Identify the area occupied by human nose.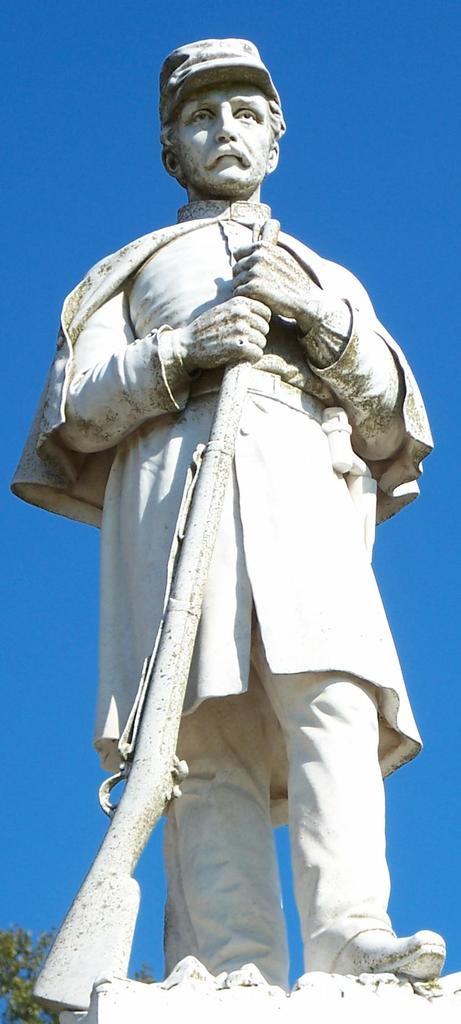
Area: 213,113,239,145.
